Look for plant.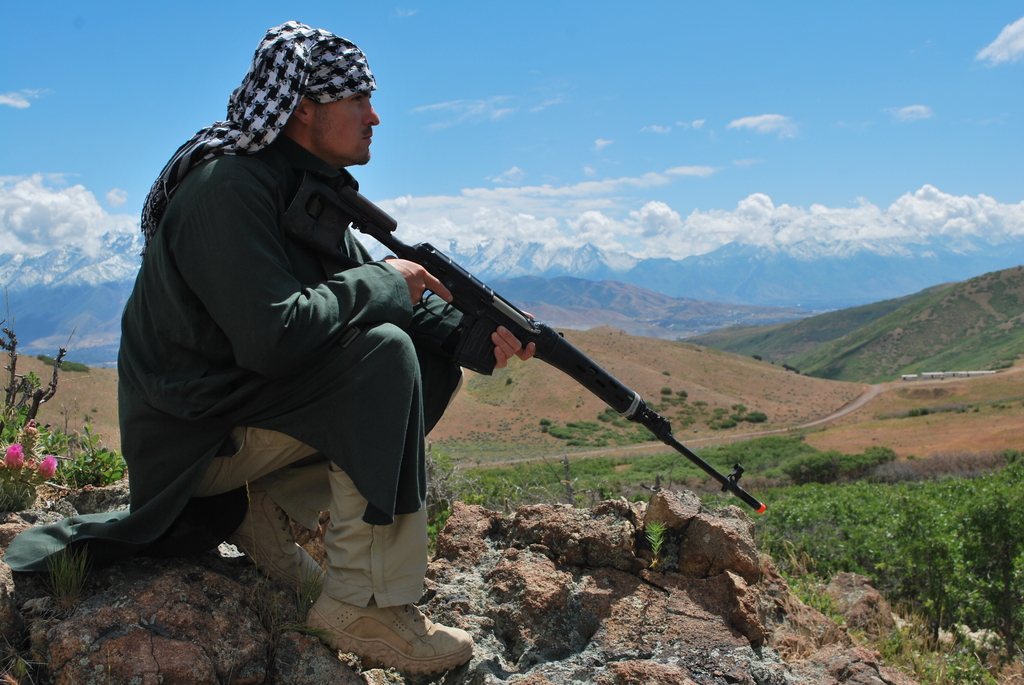
Found: bbox(661, 384, 676, 393).
